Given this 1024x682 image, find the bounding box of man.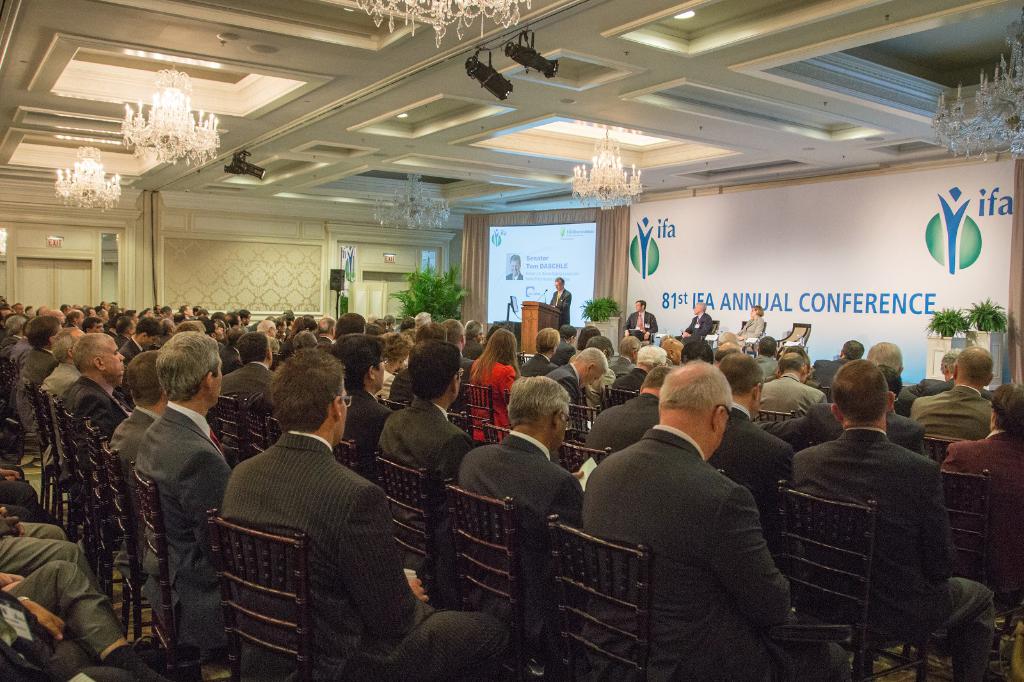
[left=0, top=390, right=184, bottom=681].
